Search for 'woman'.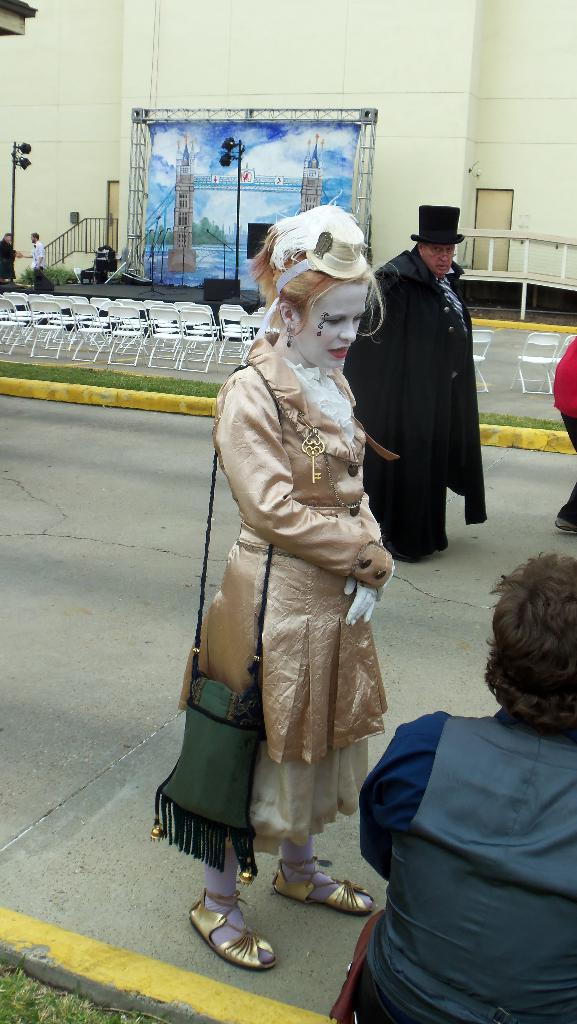
Found at [x1=364, y1=548, x2=576, y2=1023].
